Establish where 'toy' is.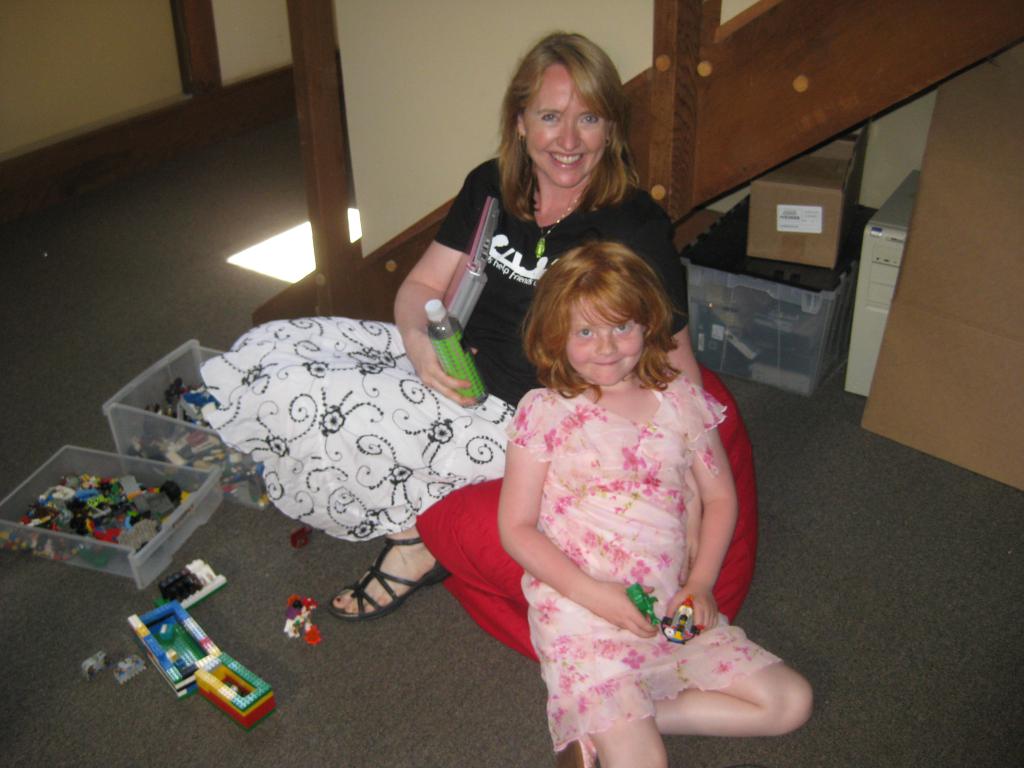
Established at bbox=(625, 586, 662, 628).
